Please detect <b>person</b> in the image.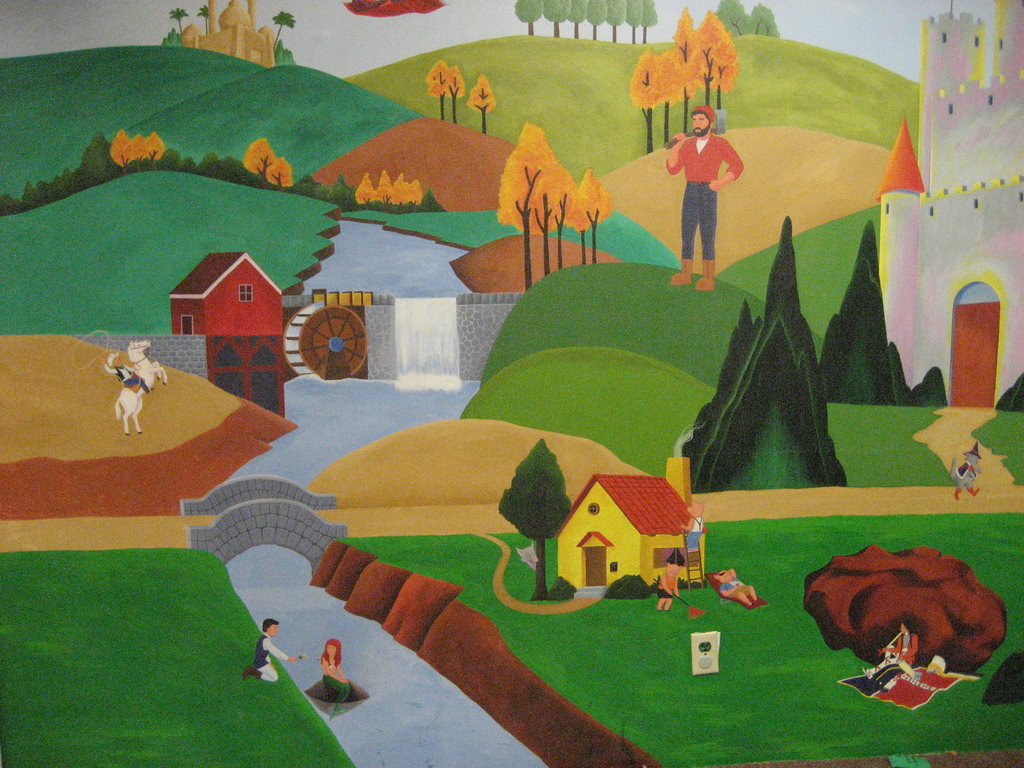
crop(237, 617, 300, 683).
